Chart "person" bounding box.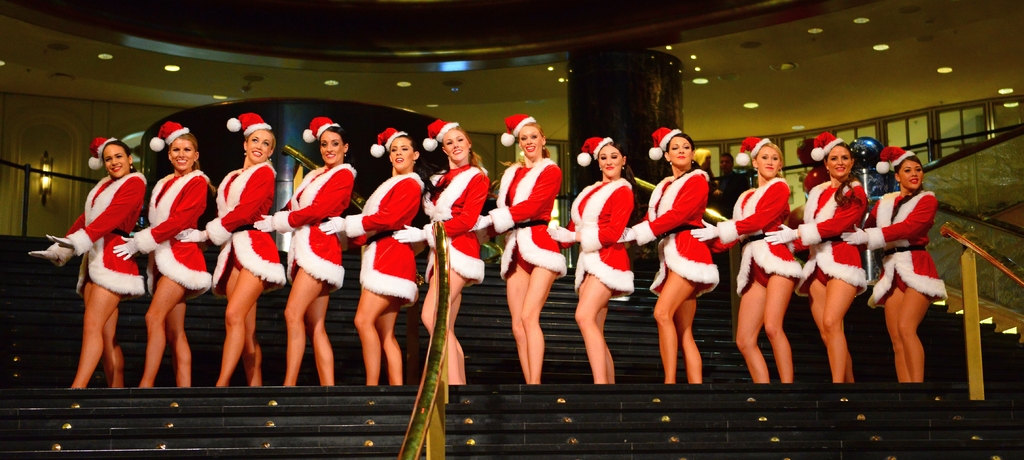
Charted: <region>29, 138, 141, 390</region>.
